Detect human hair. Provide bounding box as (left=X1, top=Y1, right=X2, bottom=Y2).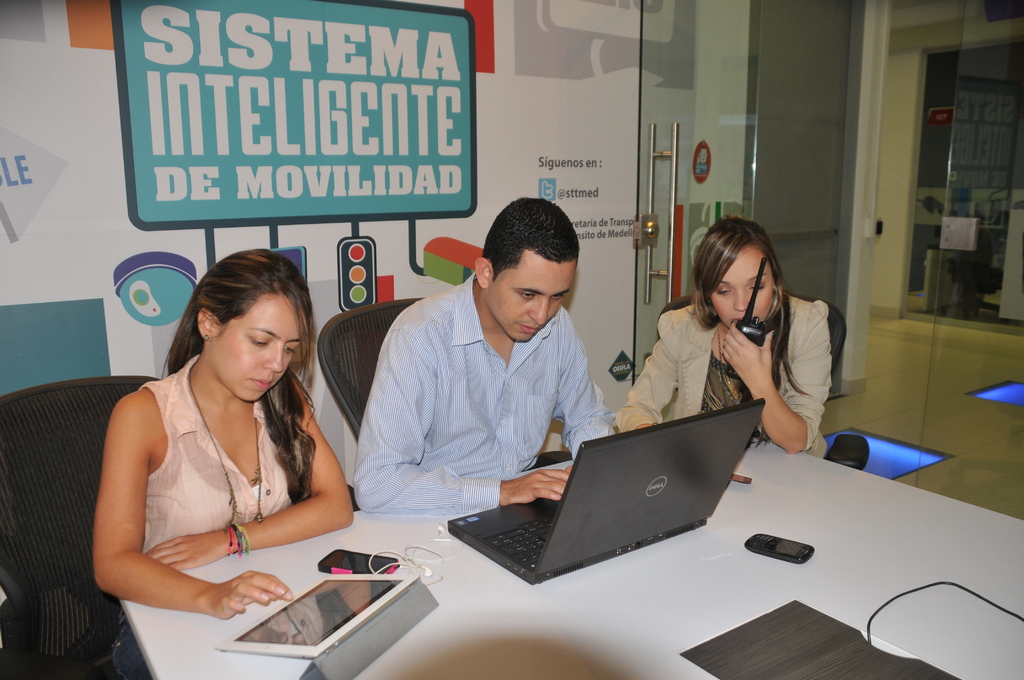
(left=692, top=215, right=811, bottom=399).
